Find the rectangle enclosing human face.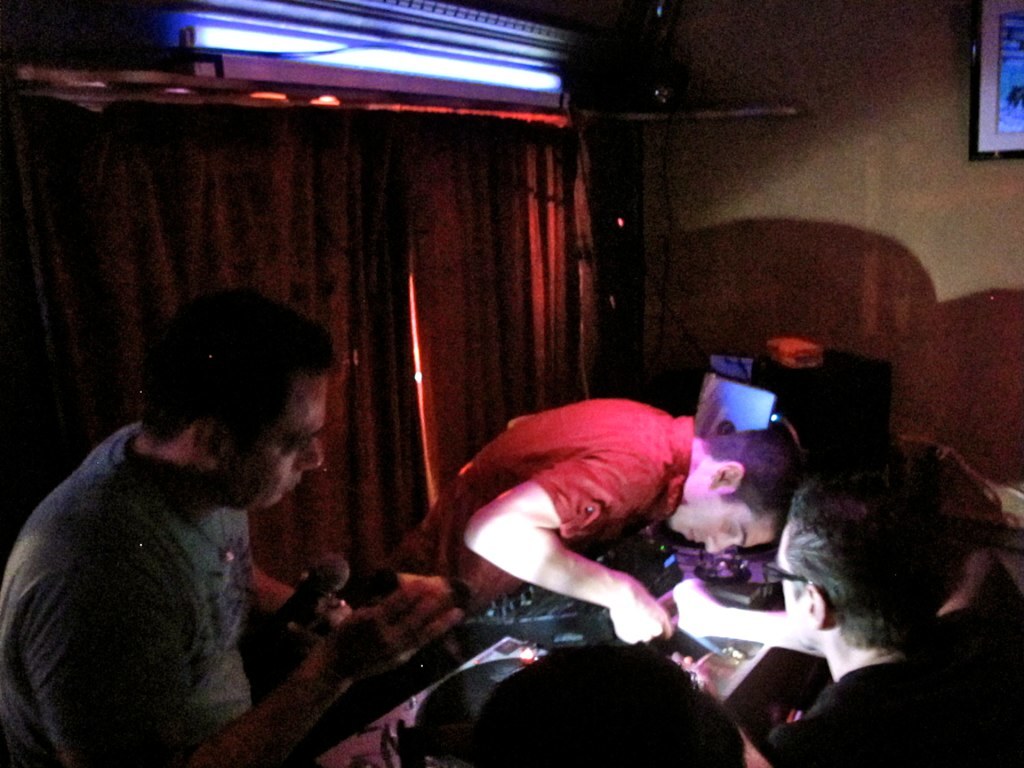
(191,359,328,528).
